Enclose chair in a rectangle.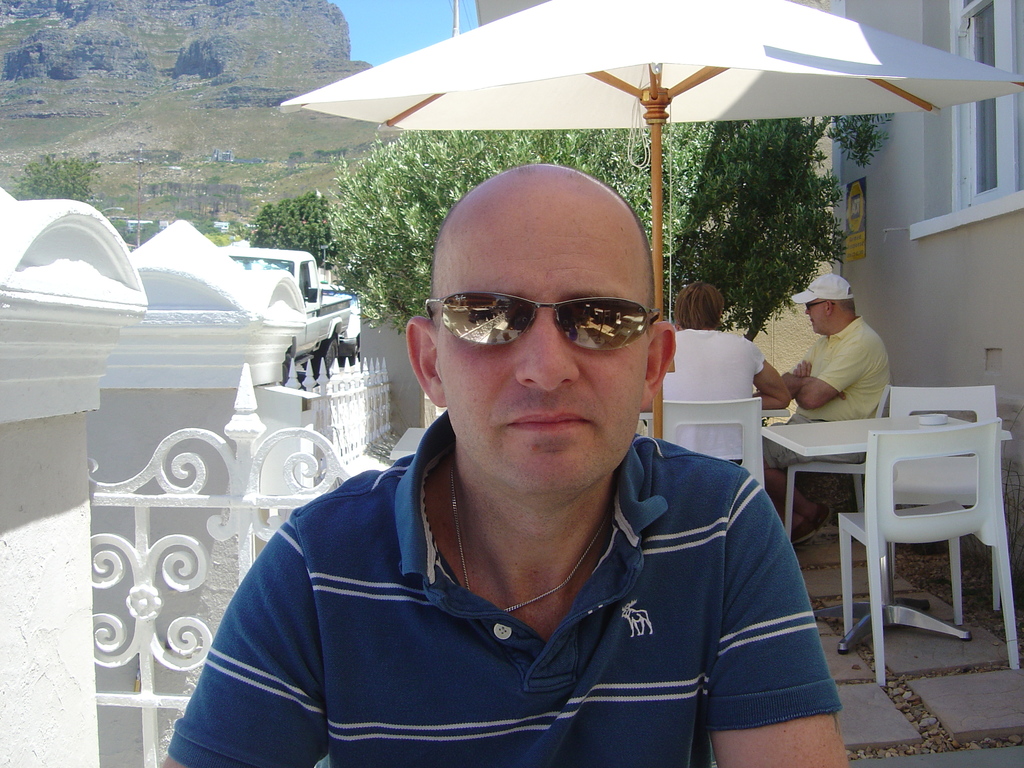
(865, 387, 997, 617).
